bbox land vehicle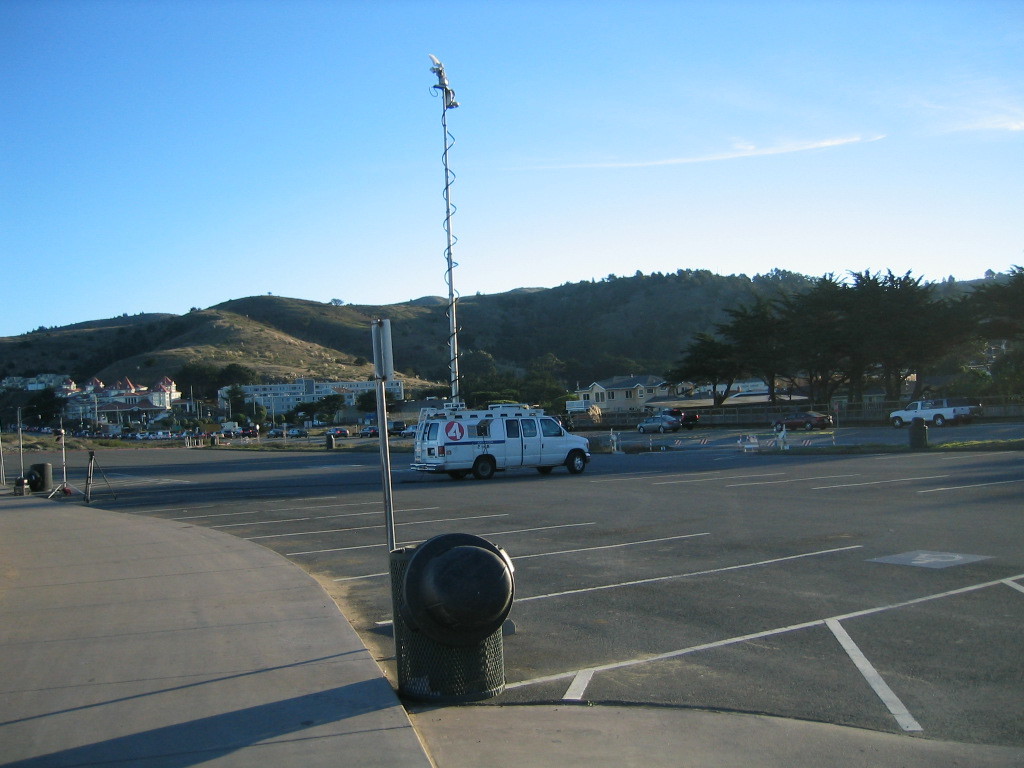
BBox(637, 411, 681, 434)
